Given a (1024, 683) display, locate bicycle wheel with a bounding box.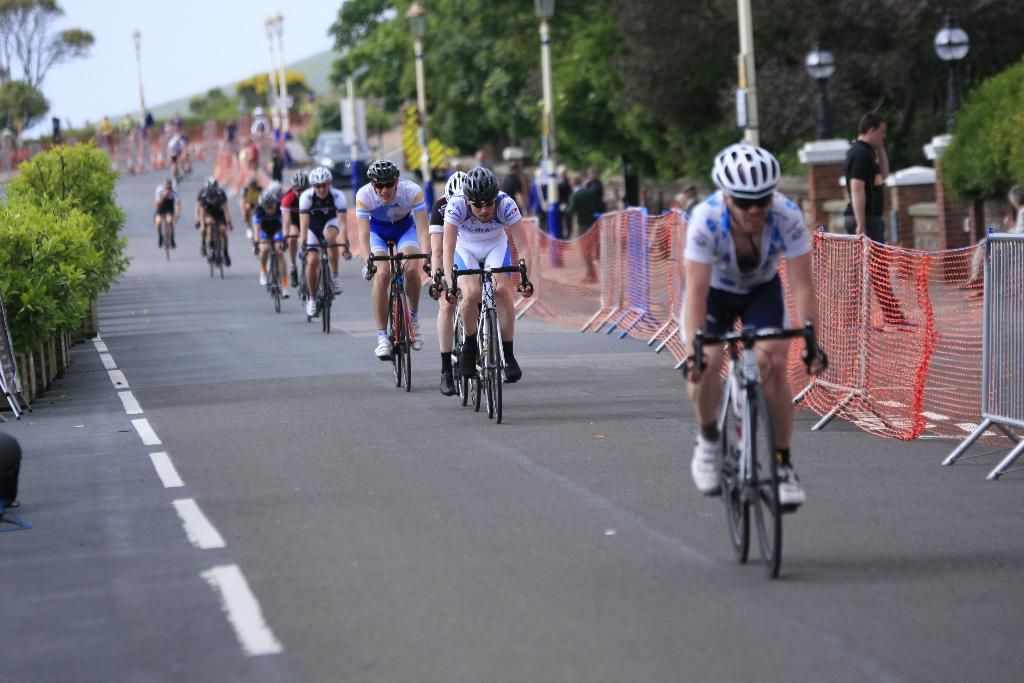
Located: select_region(319, 260, 333, 334).
